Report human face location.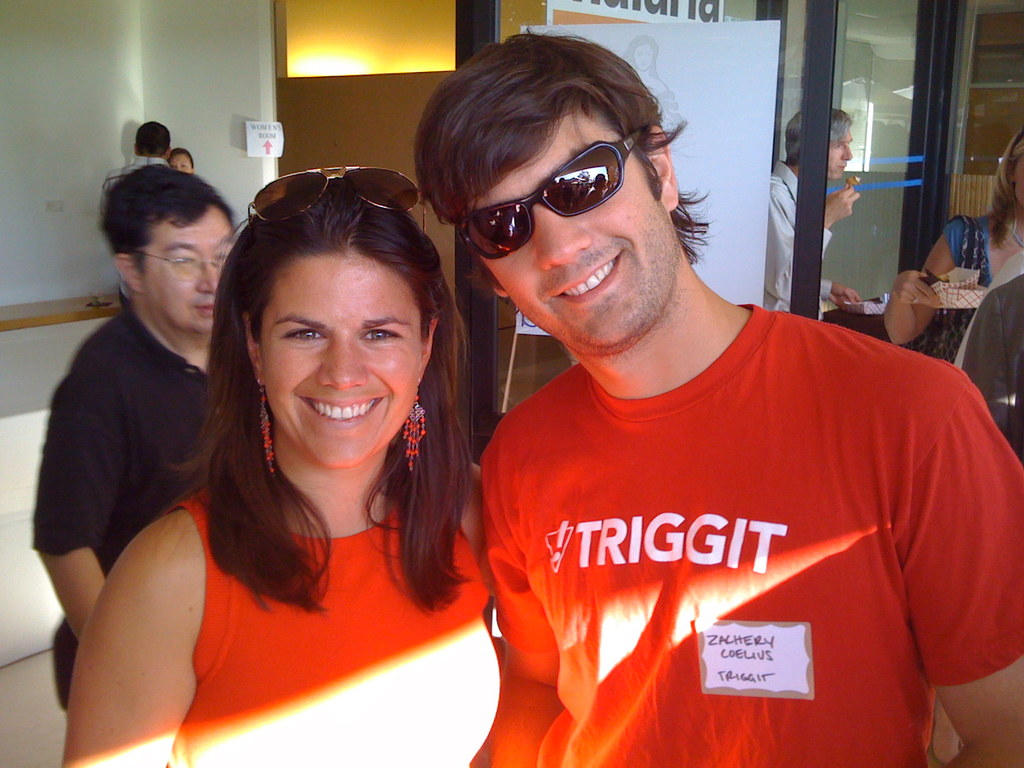
Report: BBox(470, 97, 689, 369).
